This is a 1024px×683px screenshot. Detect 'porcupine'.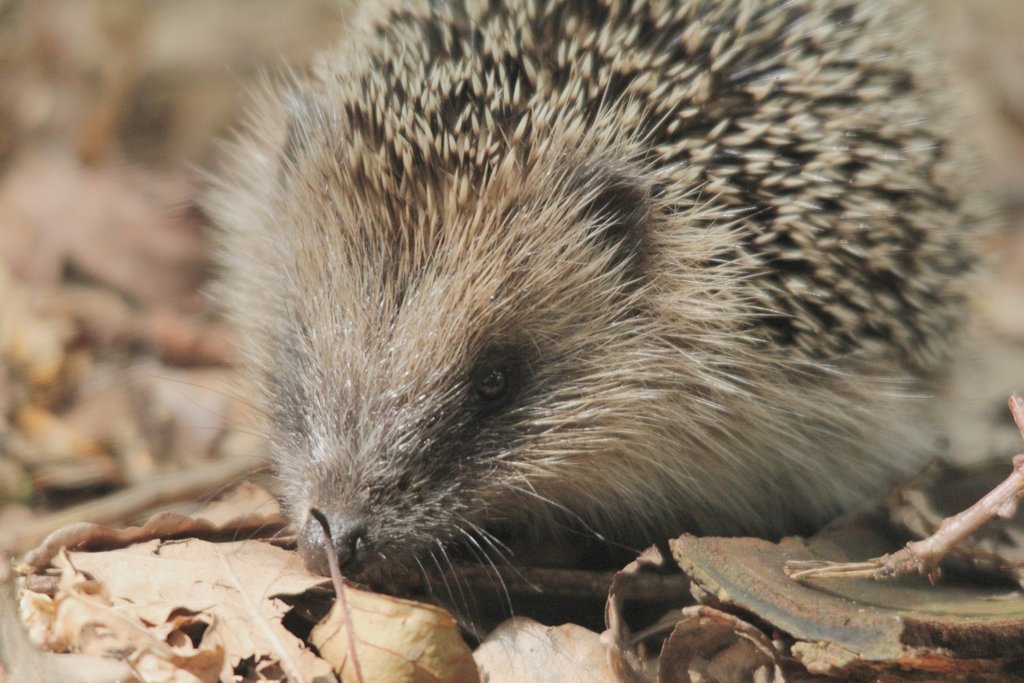
detection(154, 0, 1023, 654).
